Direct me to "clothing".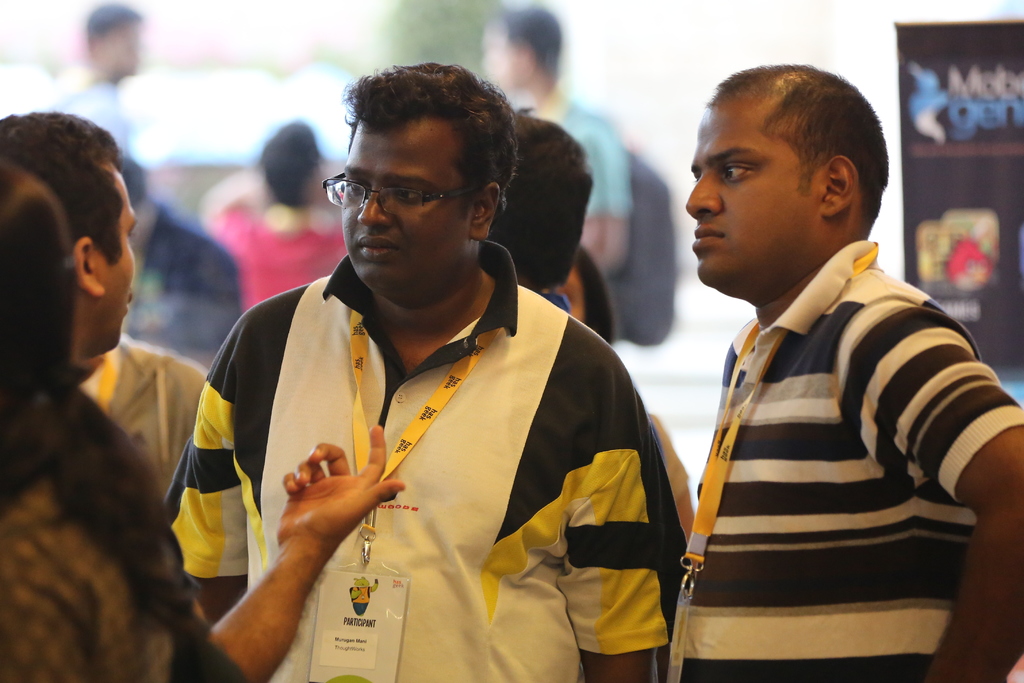
Direction: <region>28, 78, 136, 163</region>.
